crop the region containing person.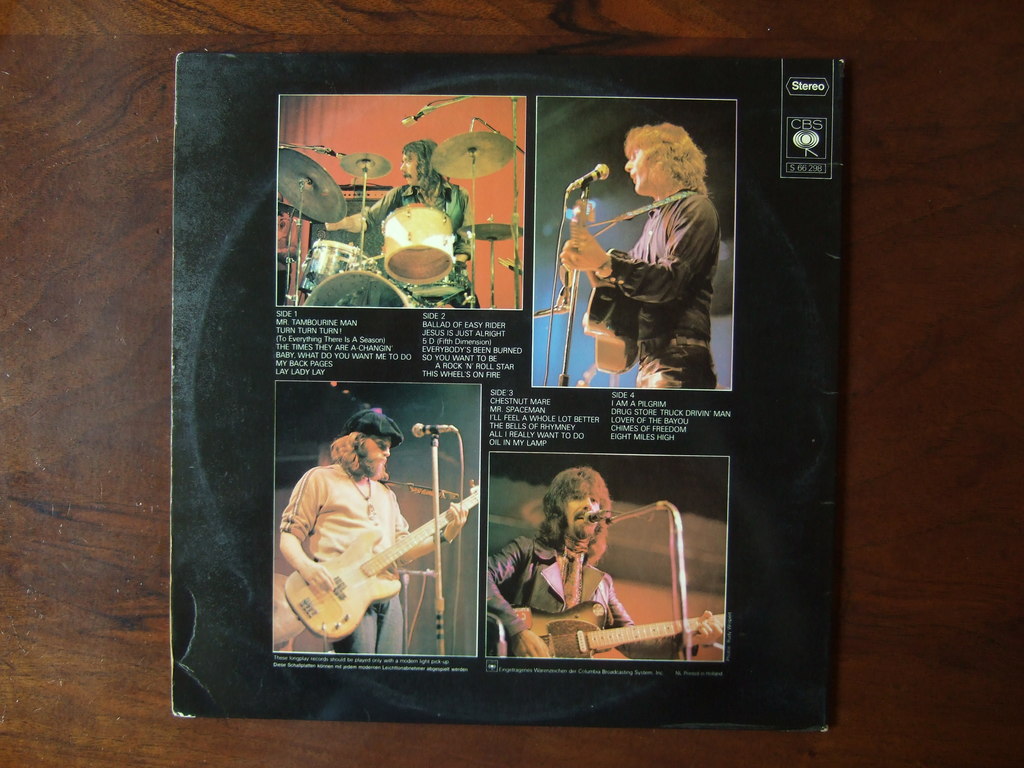
Crop region: (597, 116, 715, 431).
